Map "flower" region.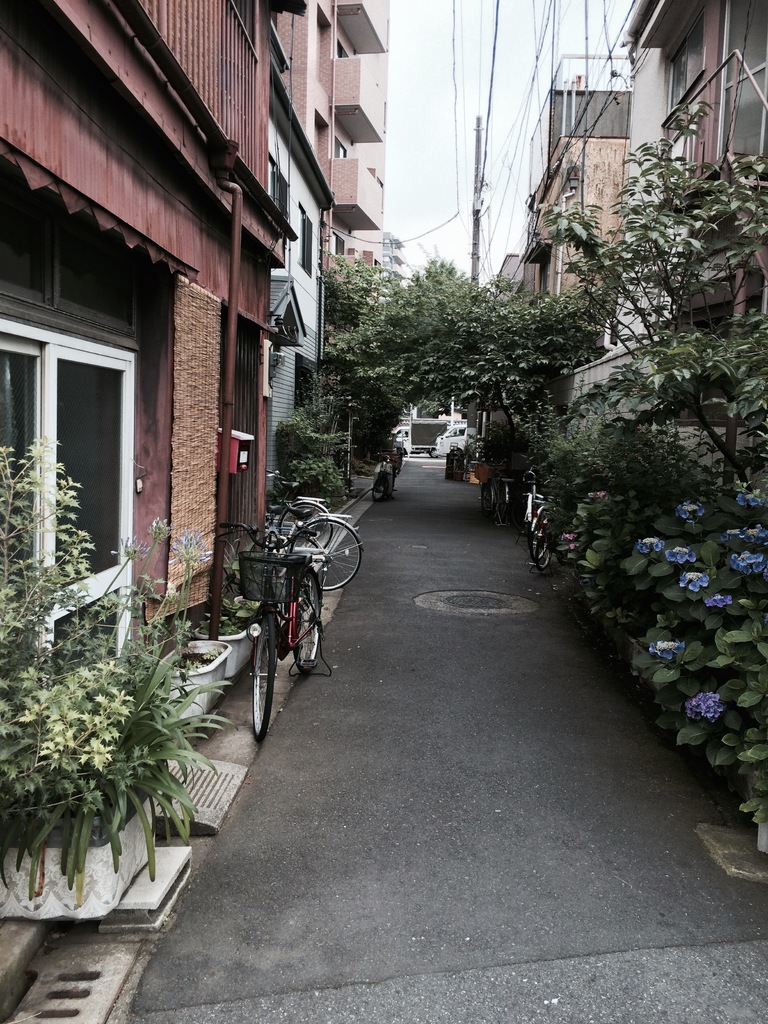
Mapped to {"x1": 733, "y1": 546, "x2": 767, "y2": 576}.
